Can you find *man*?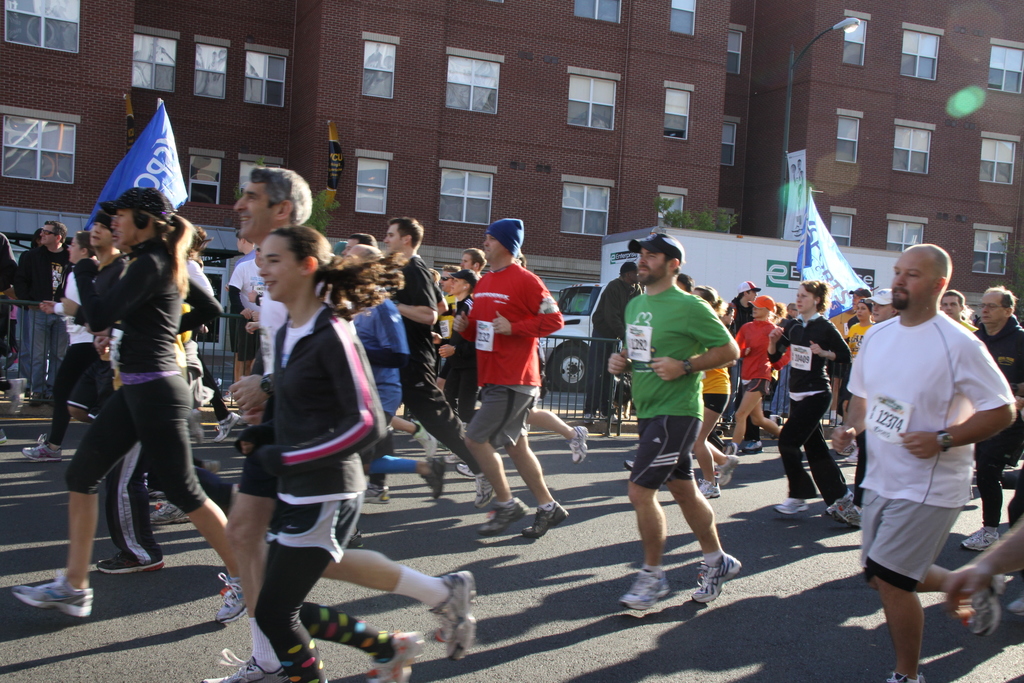
Yes, bounding box: Rect(620, 239, 752, 611).
